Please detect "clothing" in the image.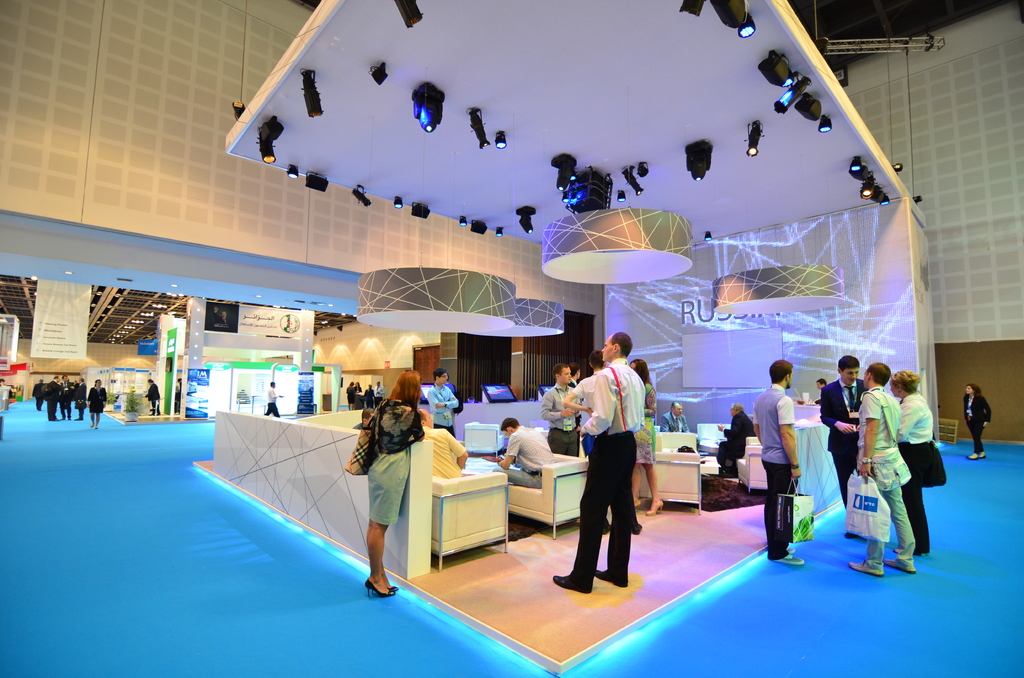
[89,385,107,409].
